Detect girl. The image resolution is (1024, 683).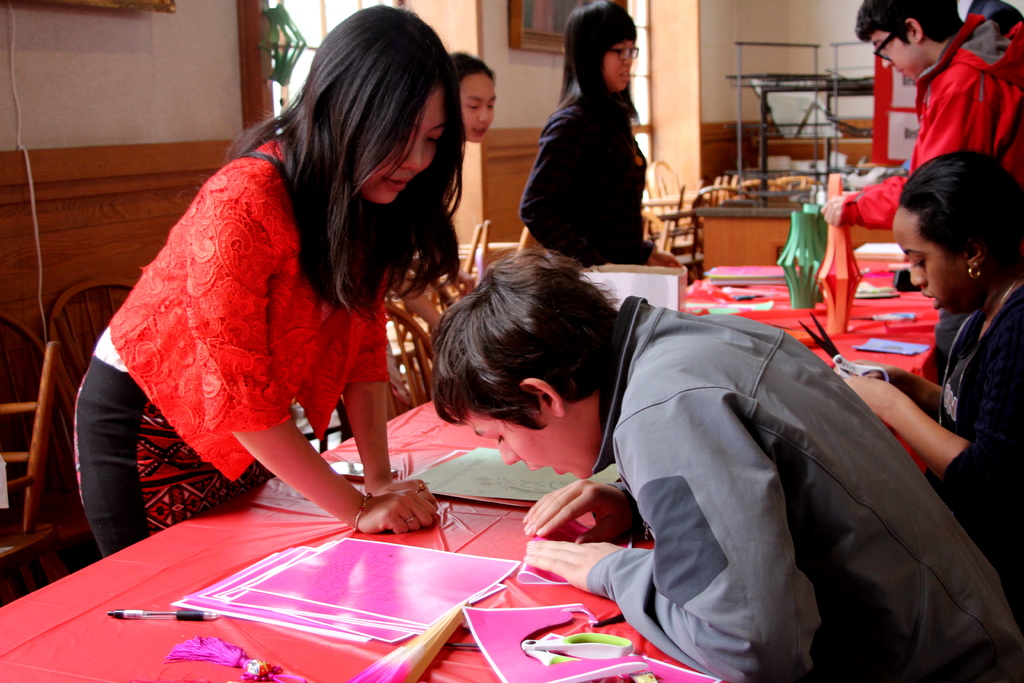
rect(384, 59, 492, 327).
